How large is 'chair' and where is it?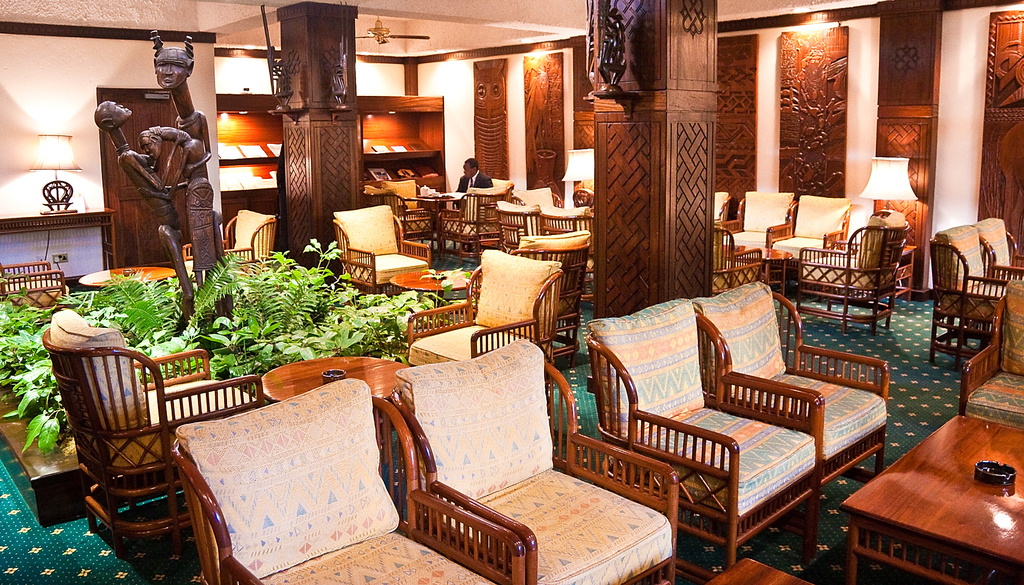
Bounding box: left=1, top=253, right=71, bottom=298.
